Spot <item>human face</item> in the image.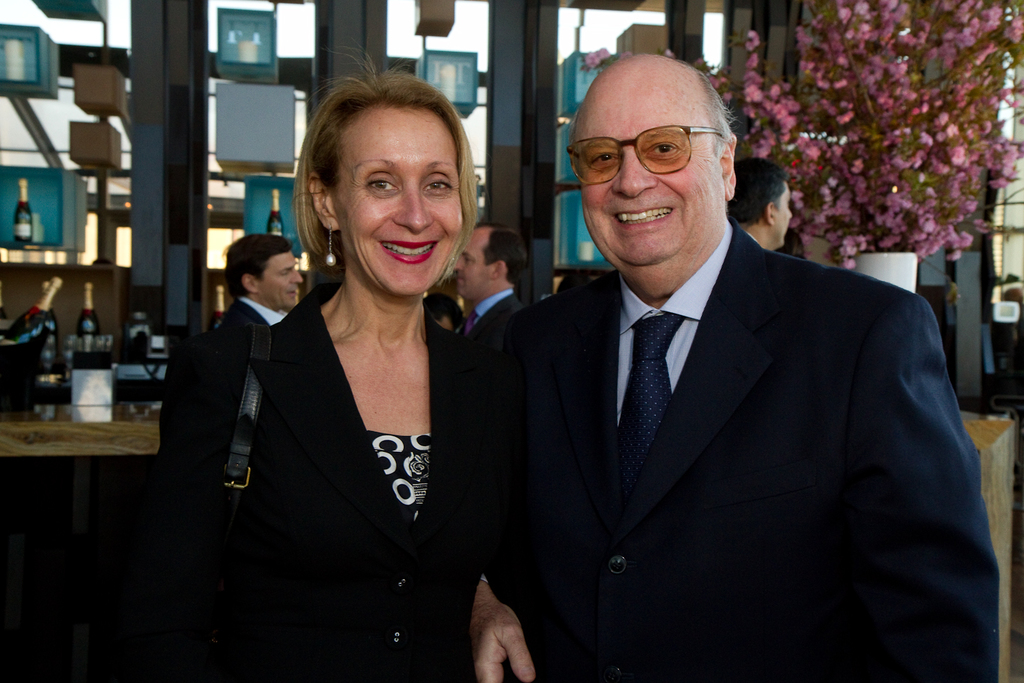
<item>human face</item> found at [572, 85, 723, 262].
